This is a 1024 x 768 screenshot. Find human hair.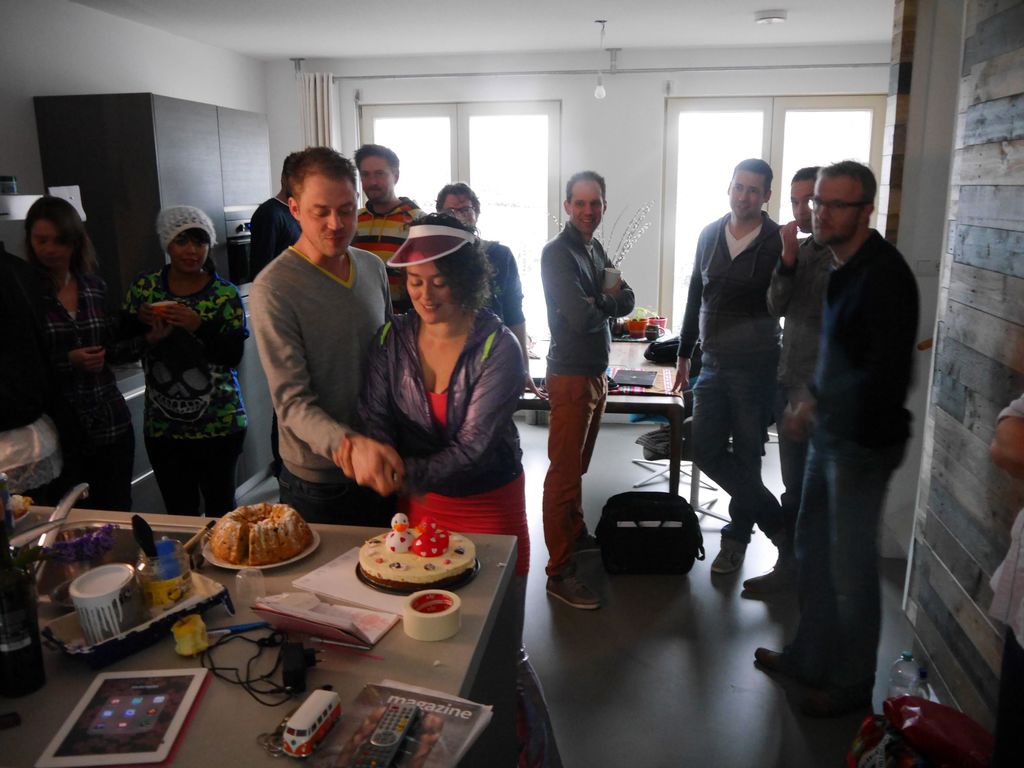
Bounding box: left=814, top=156, right=882, bottom=200.
